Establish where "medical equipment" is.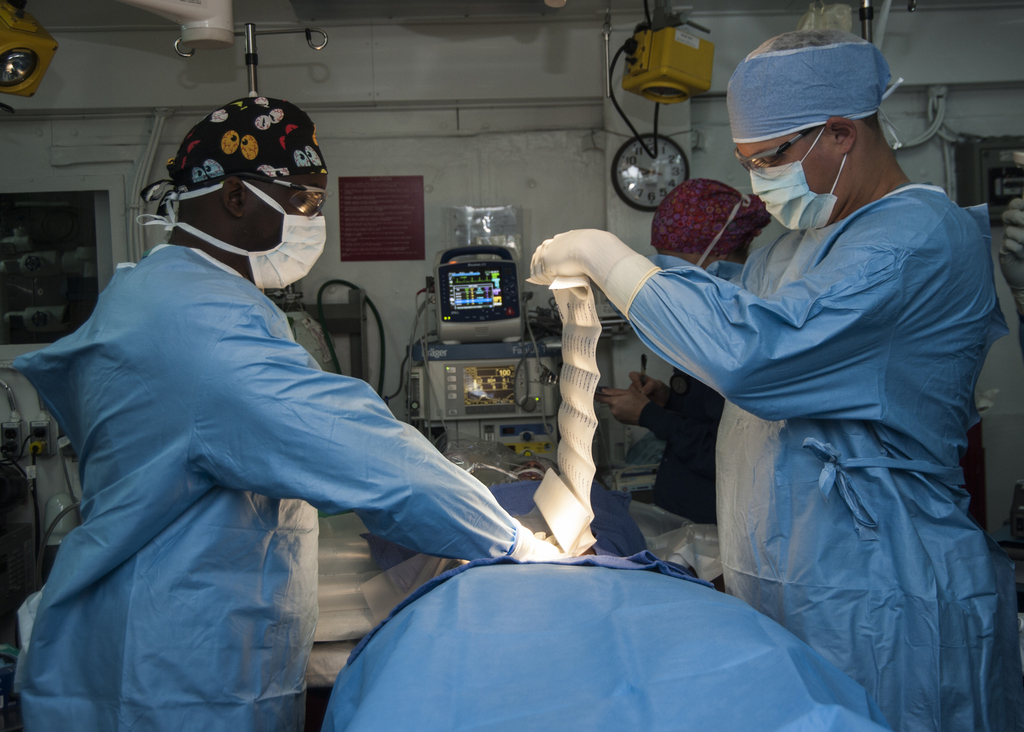
Established at {"left": 796, "top": 0, "right": 916, "bottom": 47}.
